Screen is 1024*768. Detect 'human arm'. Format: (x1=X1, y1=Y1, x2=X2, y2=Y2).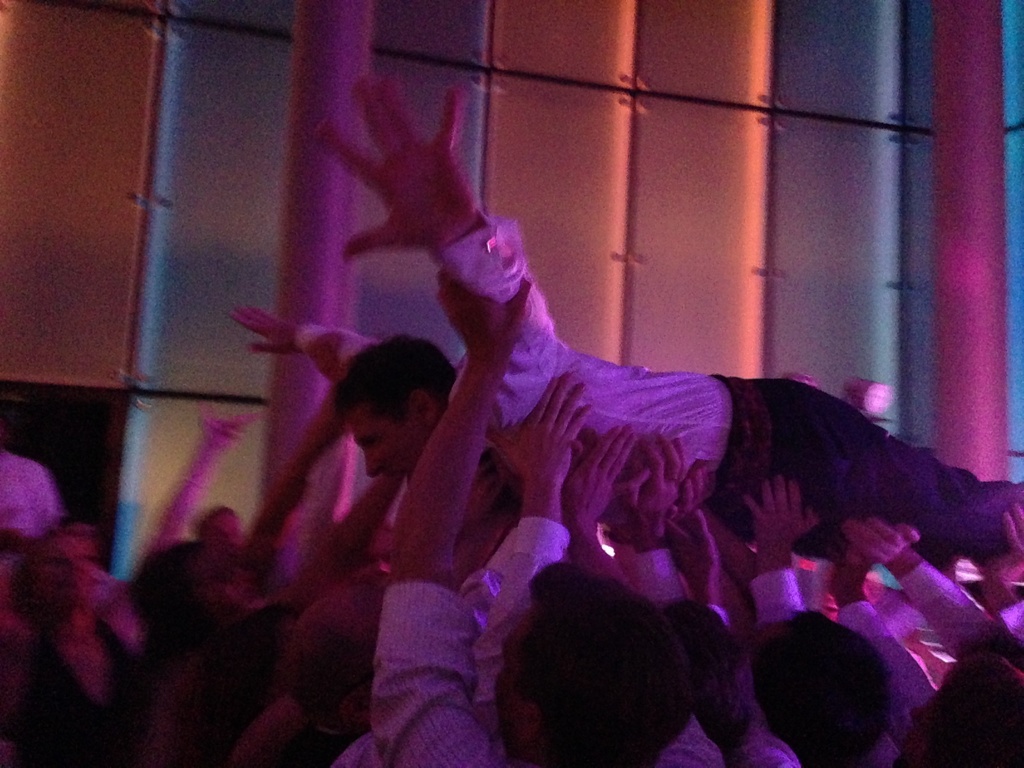
(x1=668, y1=506, x2=731, y2=630).
